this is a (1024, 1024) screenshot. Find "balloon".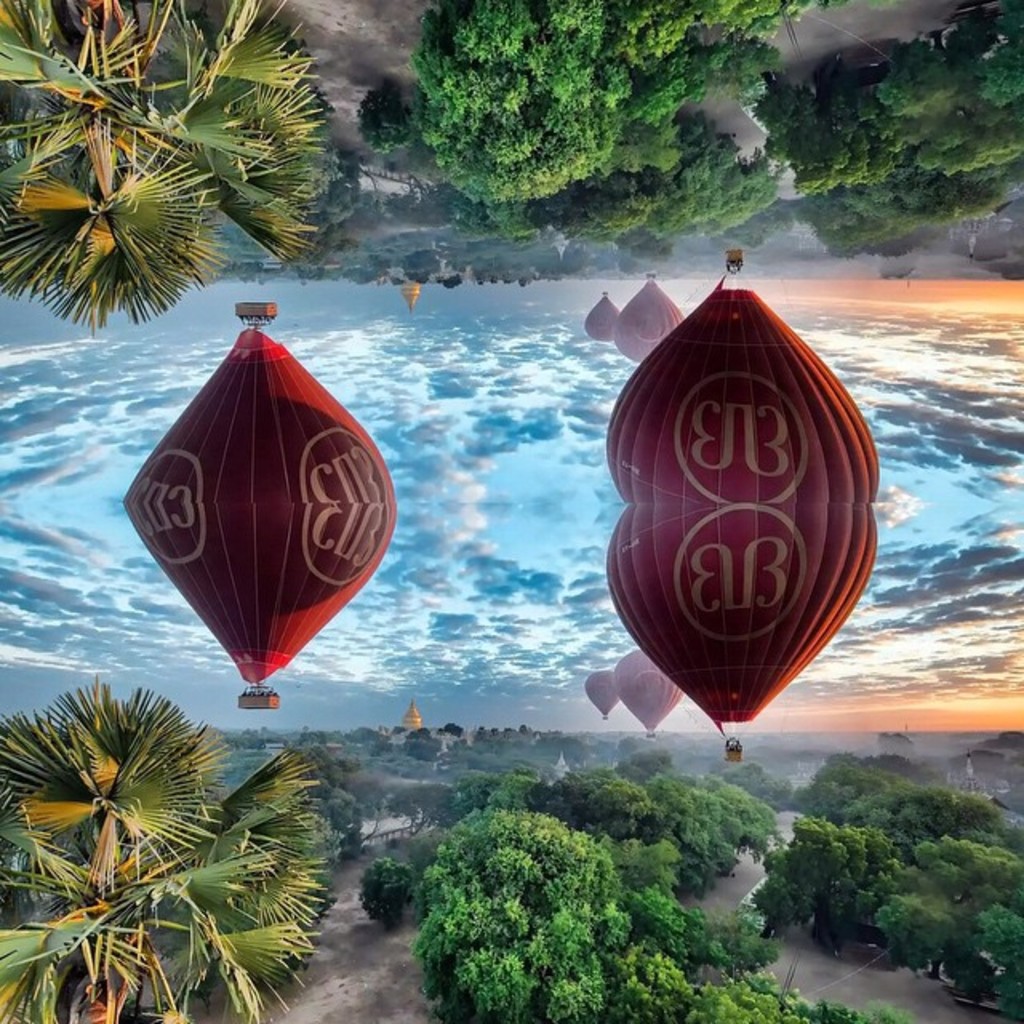
Bounding box: 610,501,874,739.
